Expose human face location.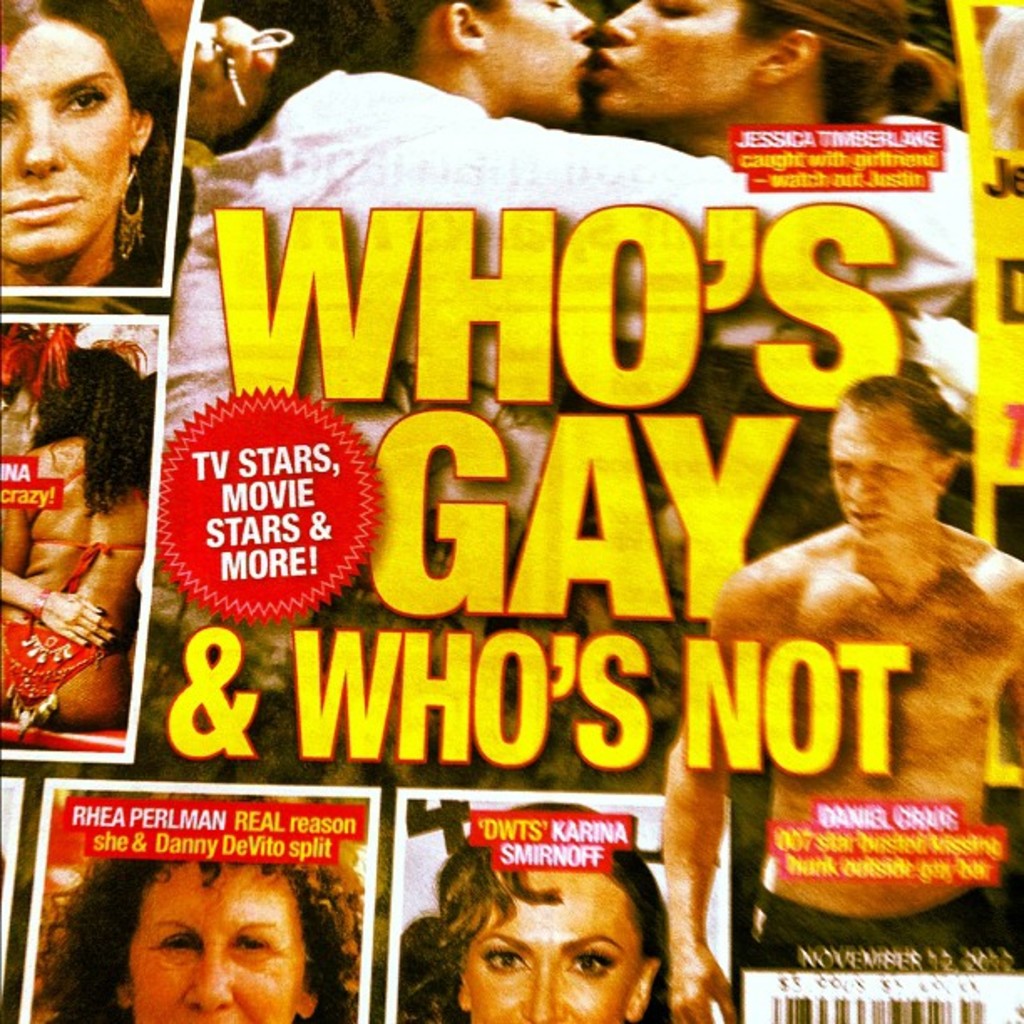
Exposed at 129,857,310,1022.
